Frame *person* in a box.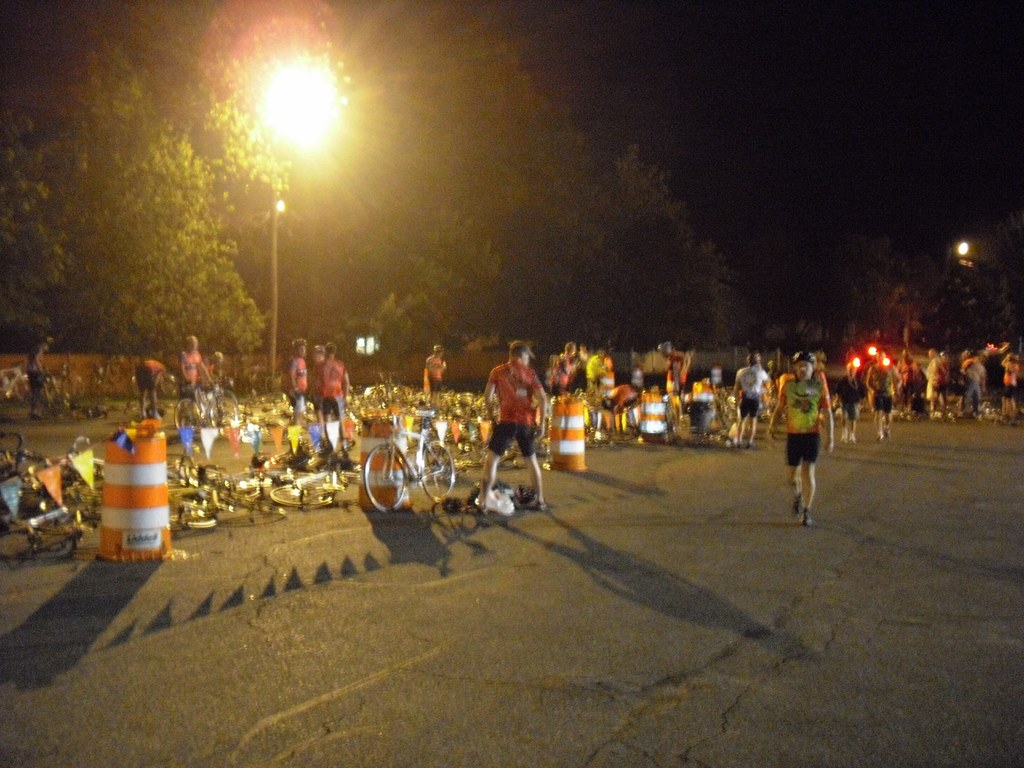
<region>282, 333, 308, 428</region>.
